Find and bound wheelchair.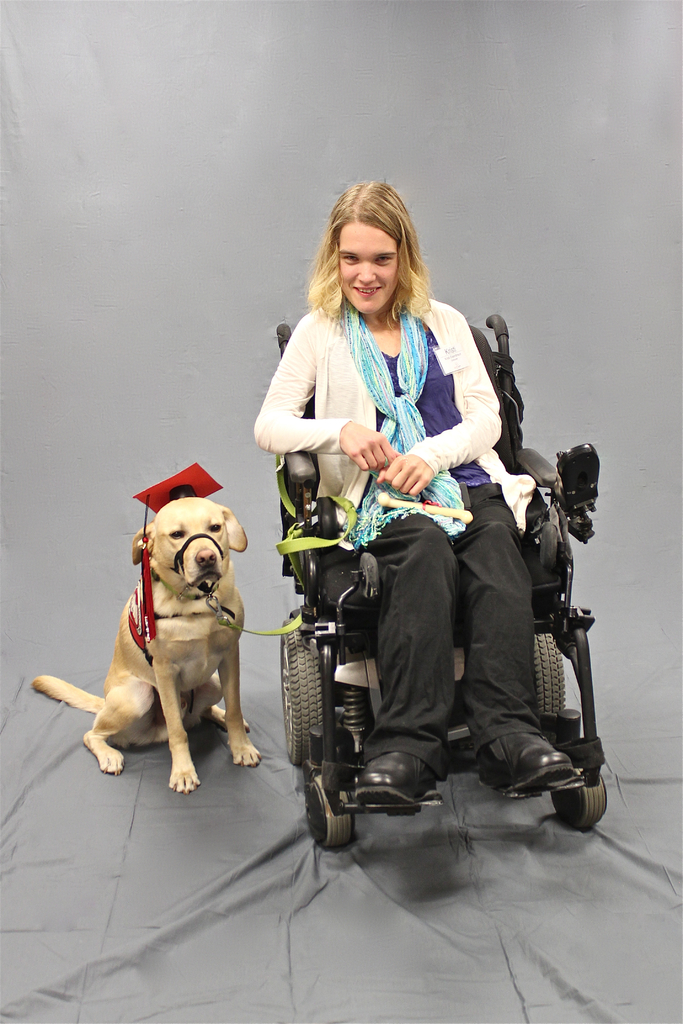
Bound: select_region(276, 311, 607, 854).
